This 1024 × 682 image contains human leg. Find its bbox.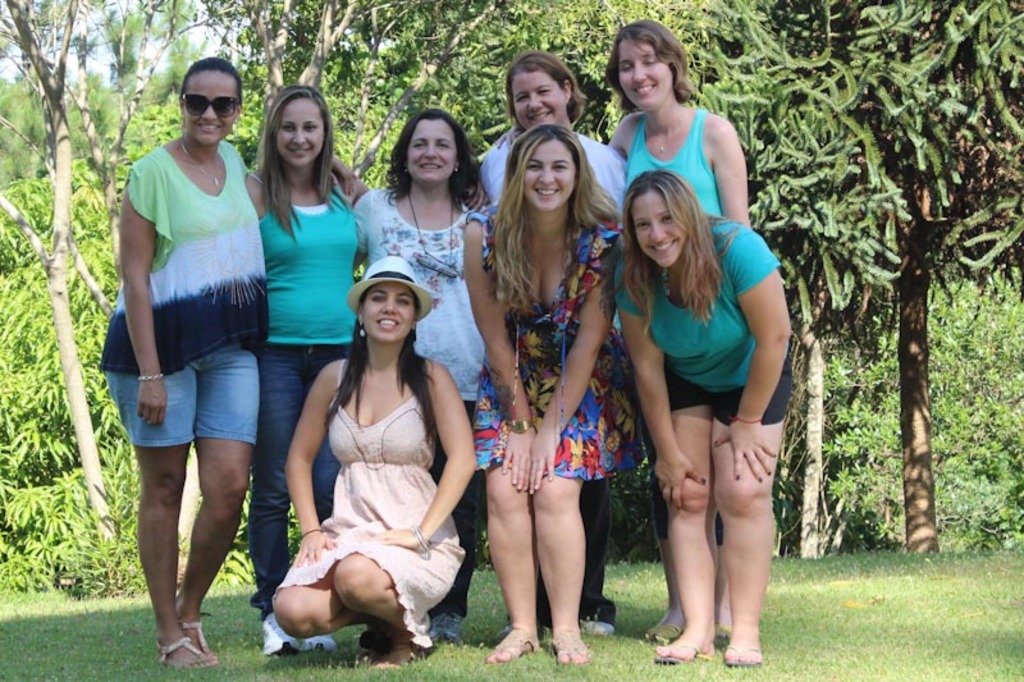
l=169, t=376, r=259, b=658.
